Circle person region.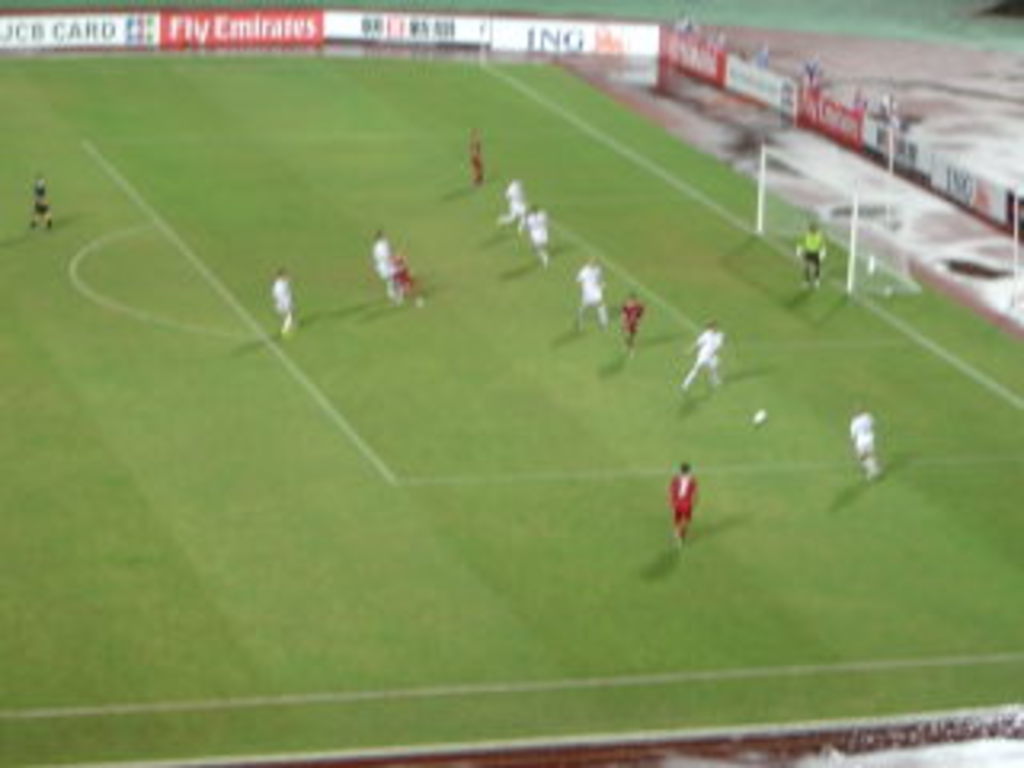
Region: 573:253:608:330.
